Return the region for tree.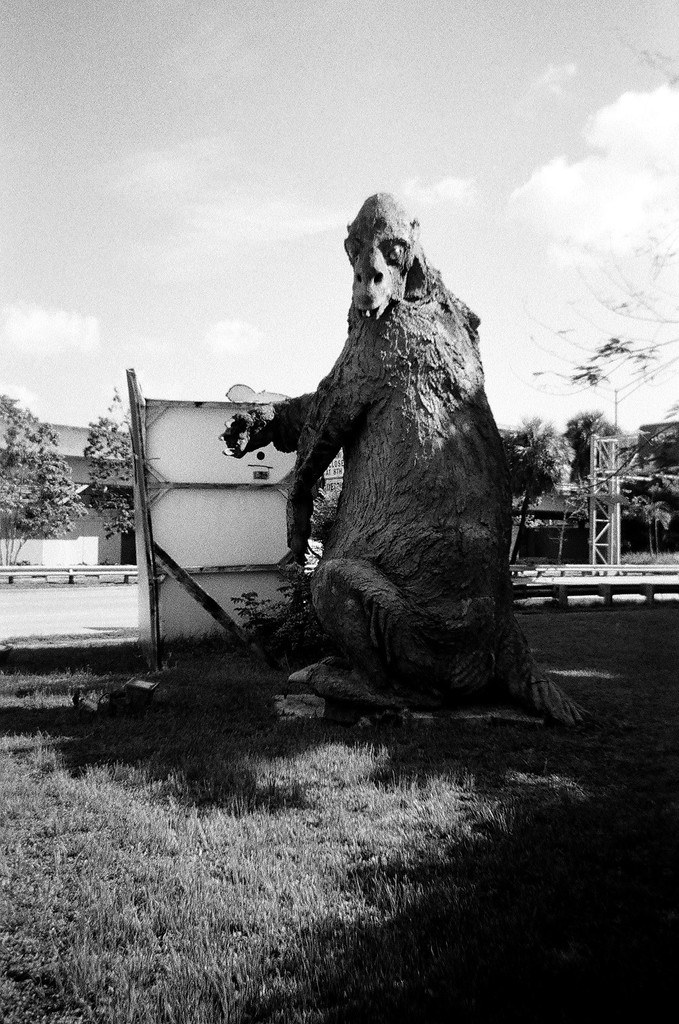
<bbox>505, 199, 678, 502</bbox>.
